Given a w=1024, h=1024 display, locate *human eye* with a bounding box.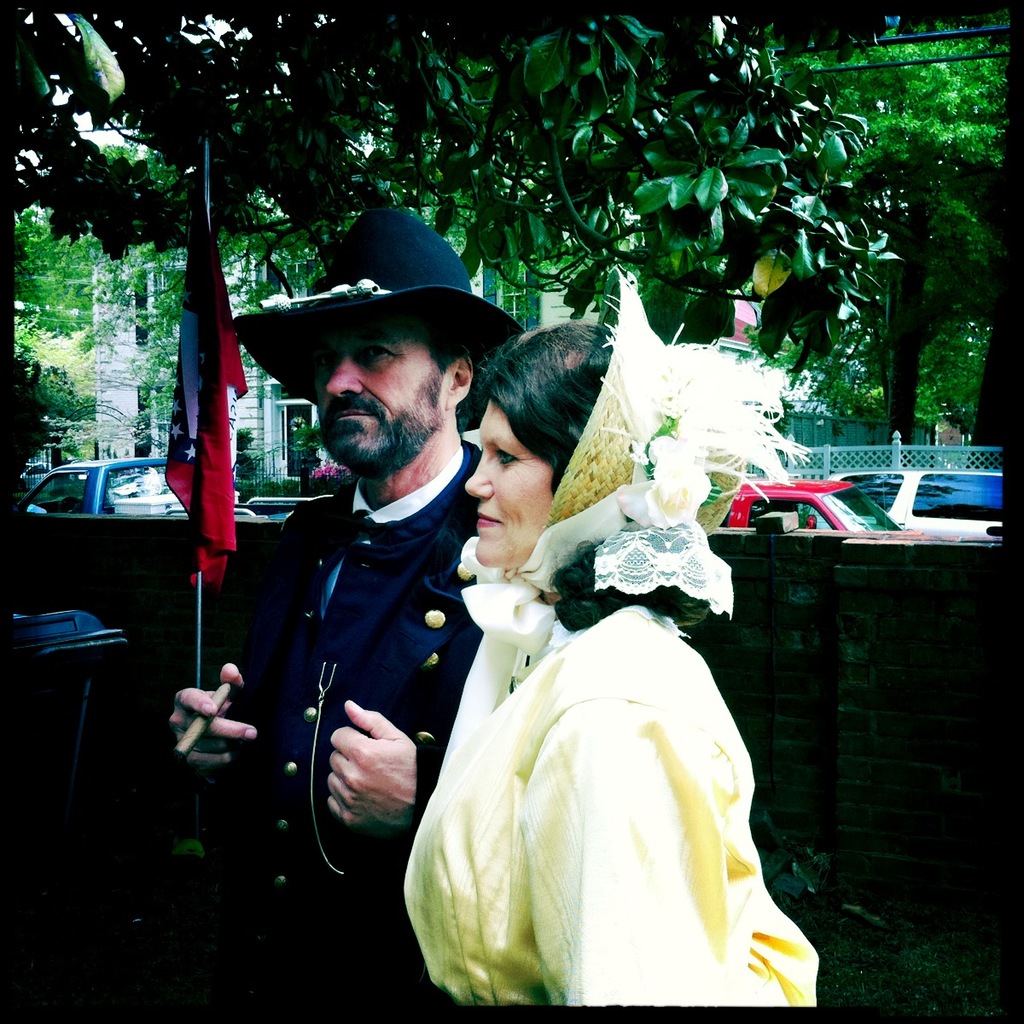
Located: bbox(358, 345, 395, 366).
